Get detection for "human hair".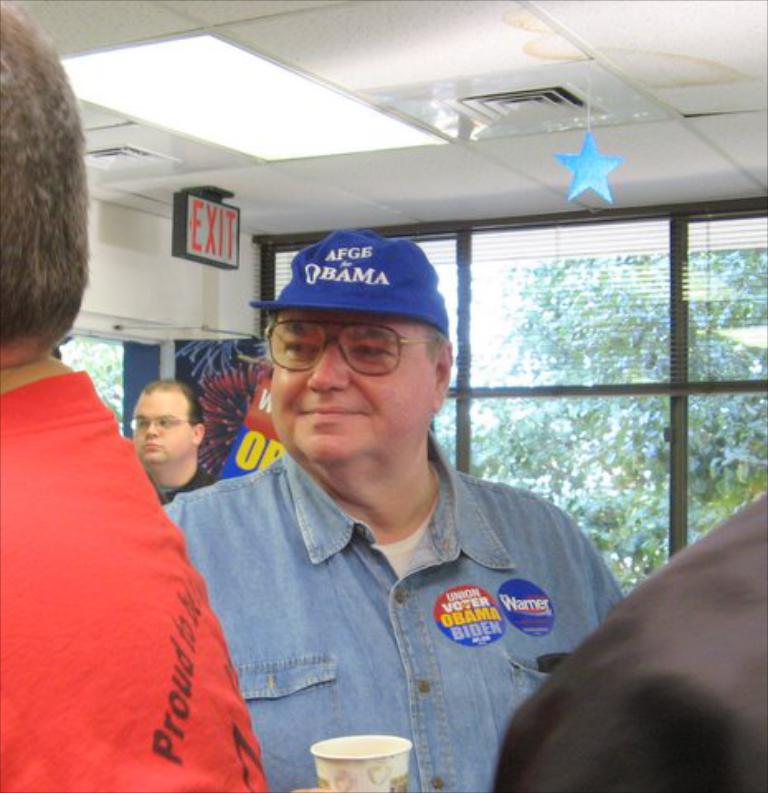
Detection: [0,12,99,406].
